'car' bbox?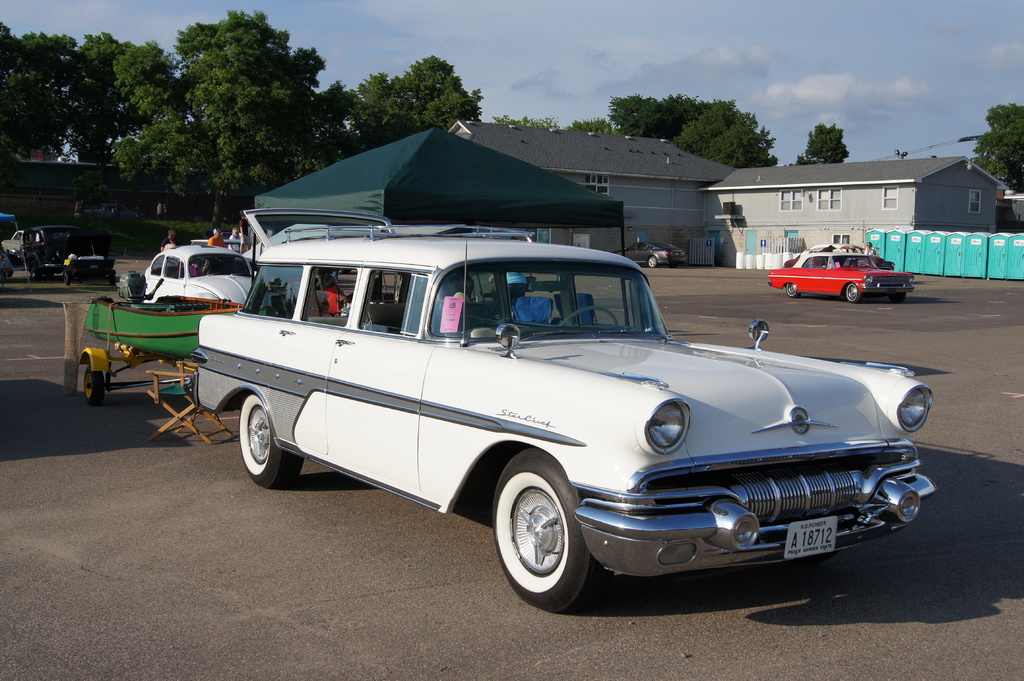
{"x1": 0, "y1": 225, "x2": 113, "y2": 282}
